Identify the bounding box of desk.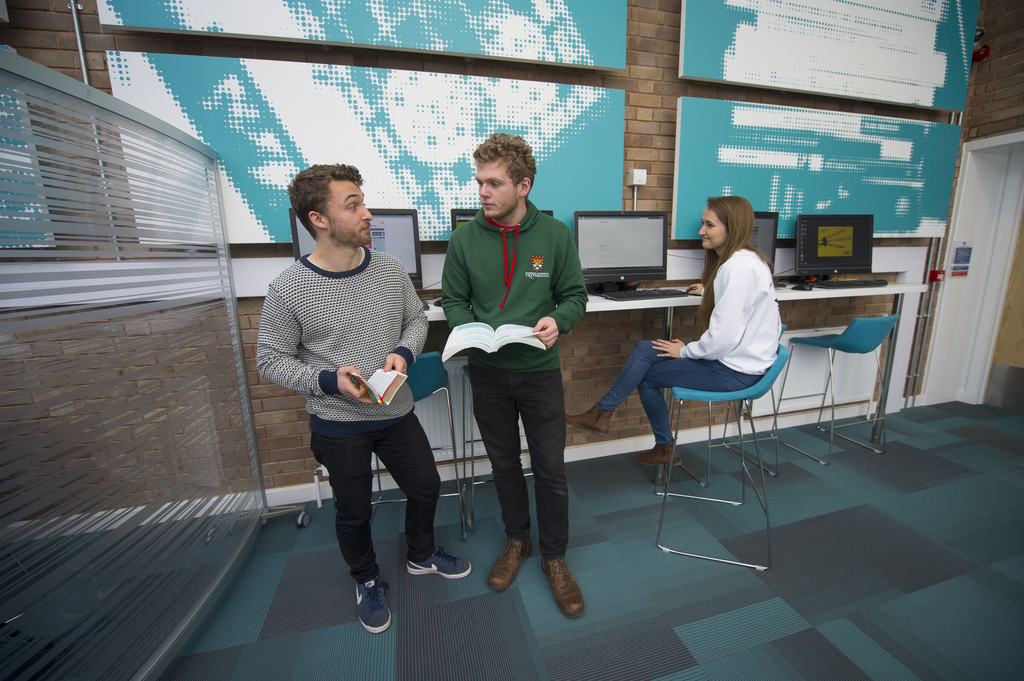
x1=415 y1=287 x2=926 y2=300.
